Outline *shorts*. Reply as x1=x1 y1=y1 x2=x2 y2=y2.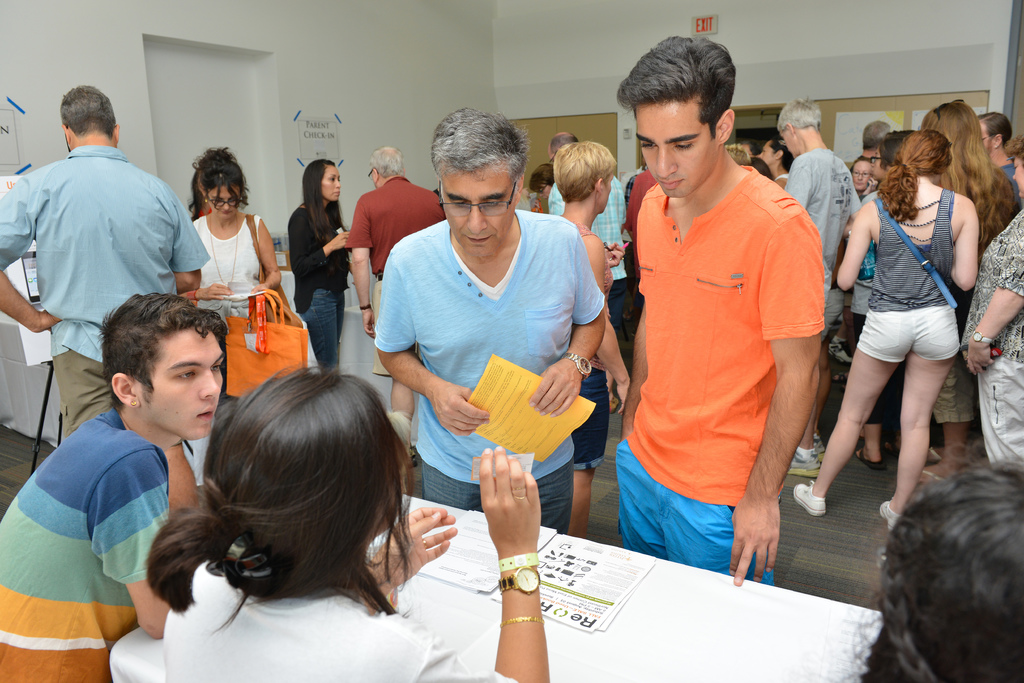
x1=572 y1=370 x2=614 y2=472.
